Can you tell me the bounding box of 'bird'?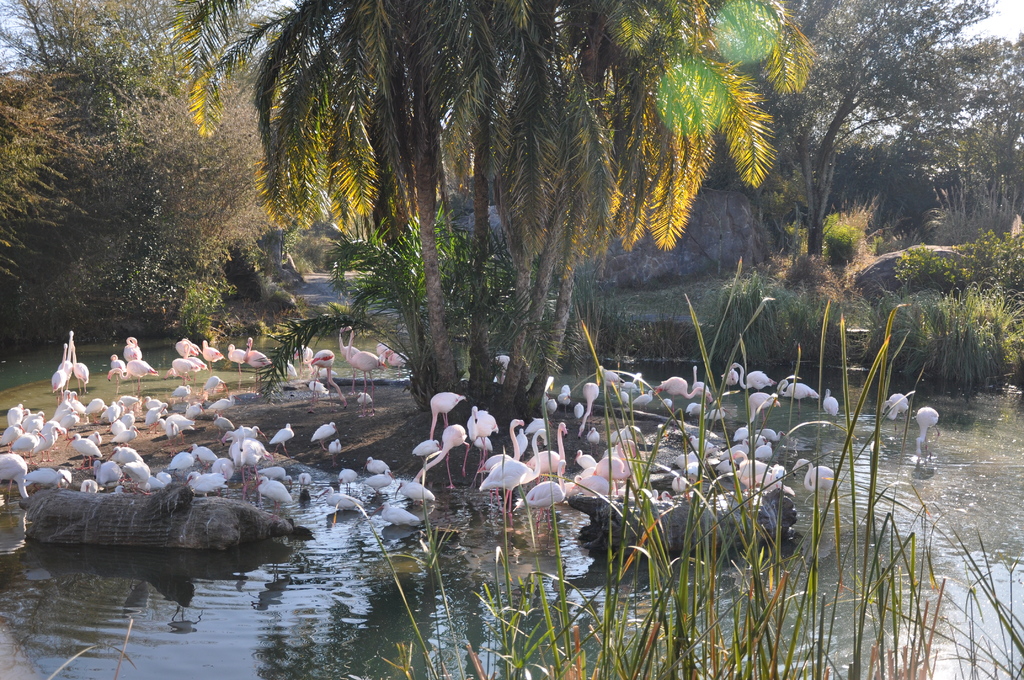
x1=911, y1=404, x2=942, y2=459.
